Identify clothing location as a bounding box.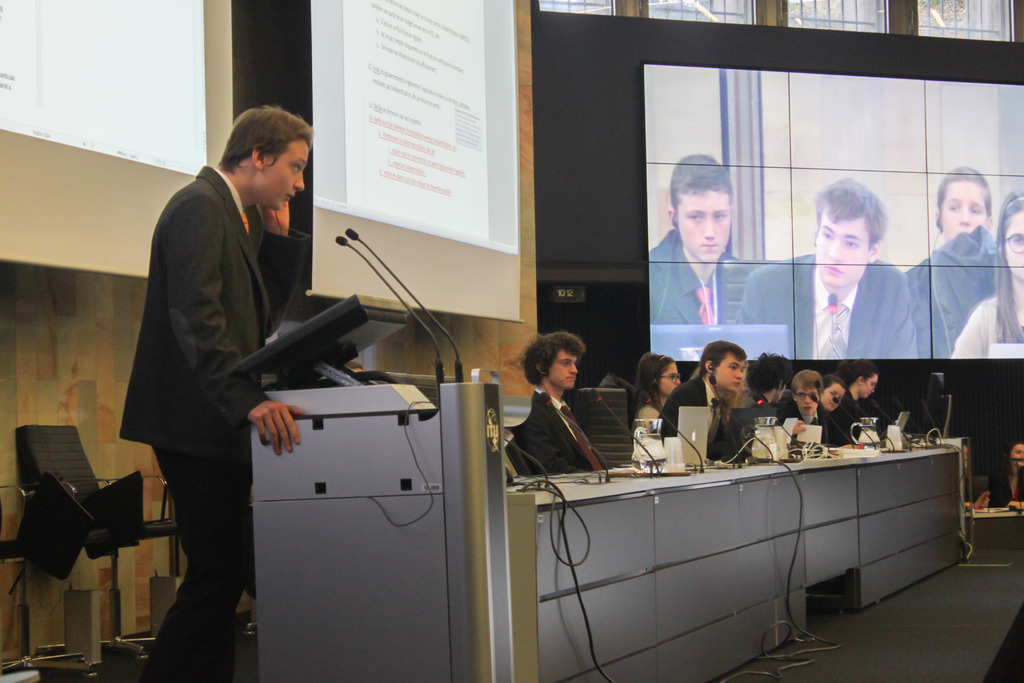
[x1=949, y1=292, x2=1023, y2=356].
